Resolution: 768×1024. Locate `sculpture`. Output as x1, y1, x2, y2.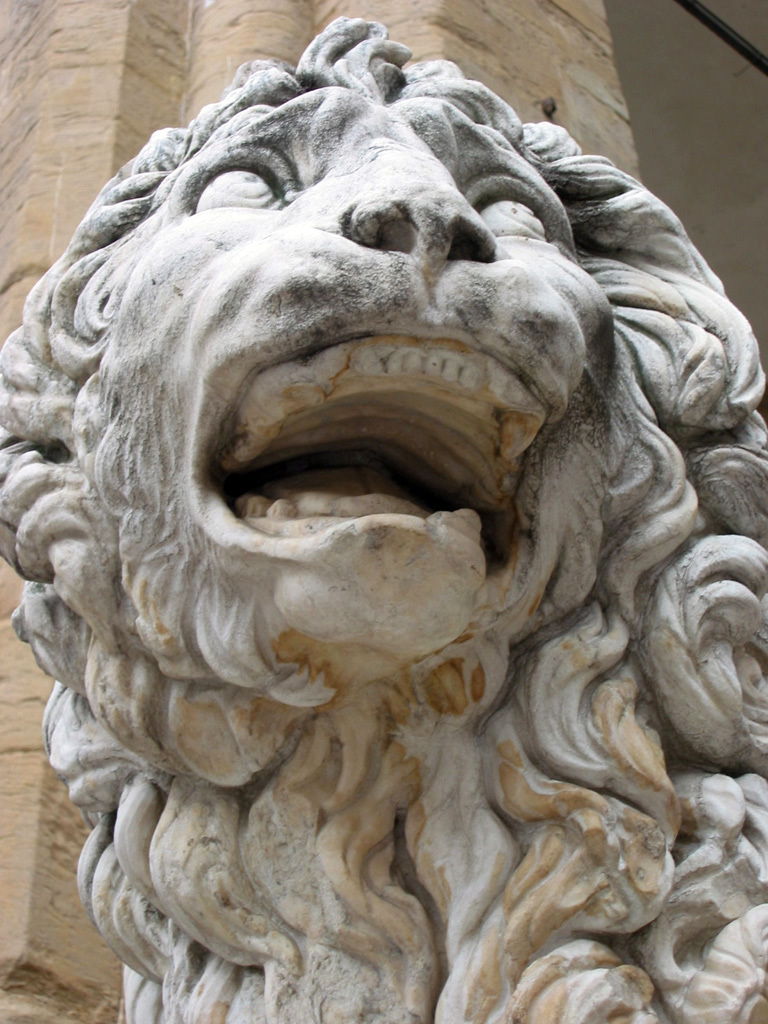
0, 70, 767, 1023.
